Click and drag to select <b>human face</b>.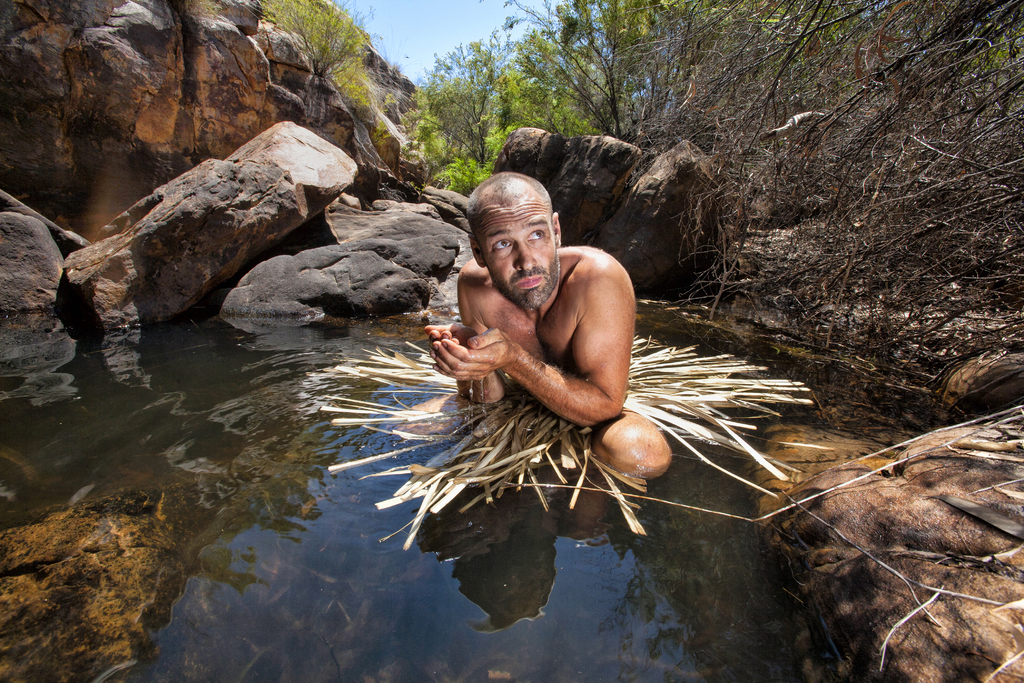
Selection: <bbox>476, 180, 560, 309</bbox>.
